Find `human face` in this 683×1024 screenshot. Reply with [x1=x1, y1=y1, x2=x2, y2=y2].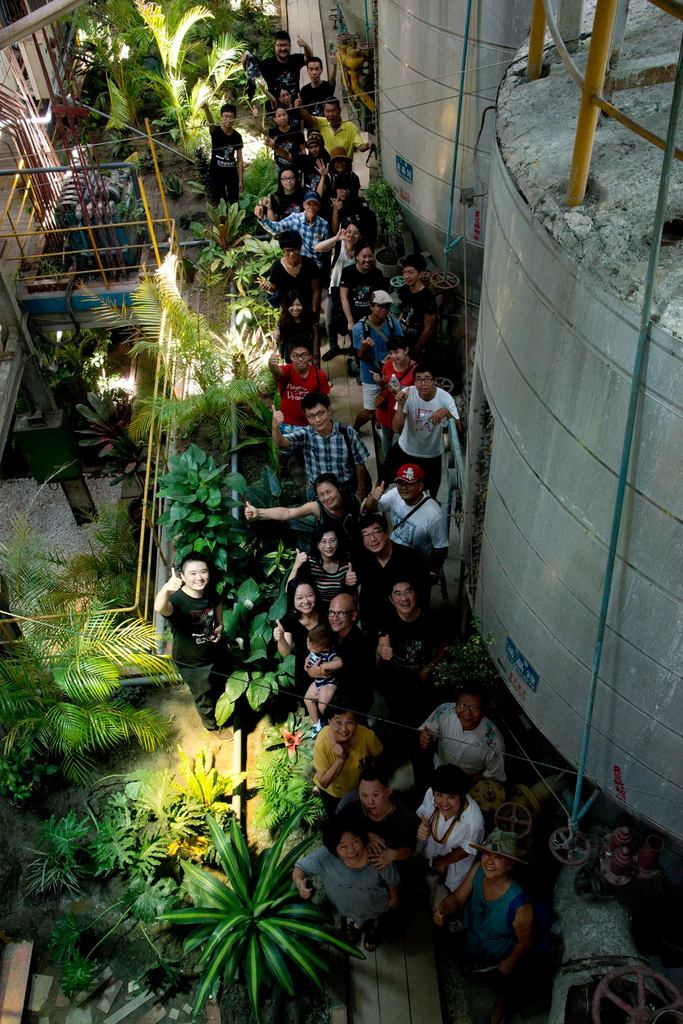
[x1=358, y1=247, x2=373, y2=266].
